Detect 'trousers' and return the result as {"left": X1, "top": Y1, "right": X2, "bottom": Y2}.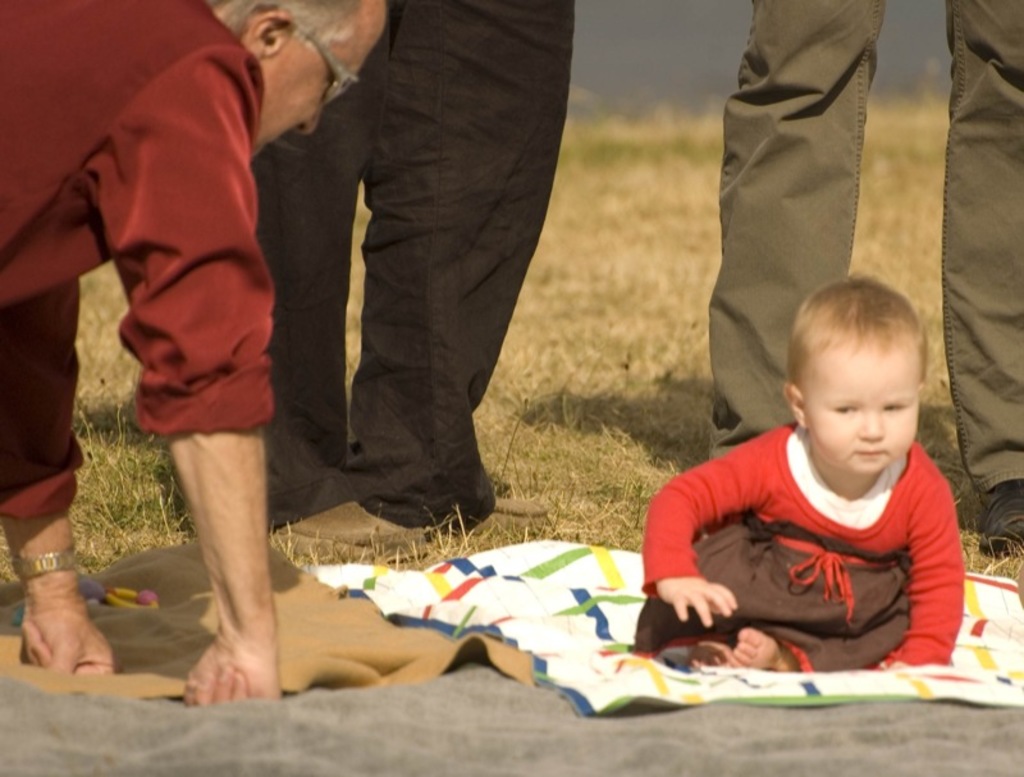
{"left": 241, "top": 0, "right": 576, "bottom": 531}.
